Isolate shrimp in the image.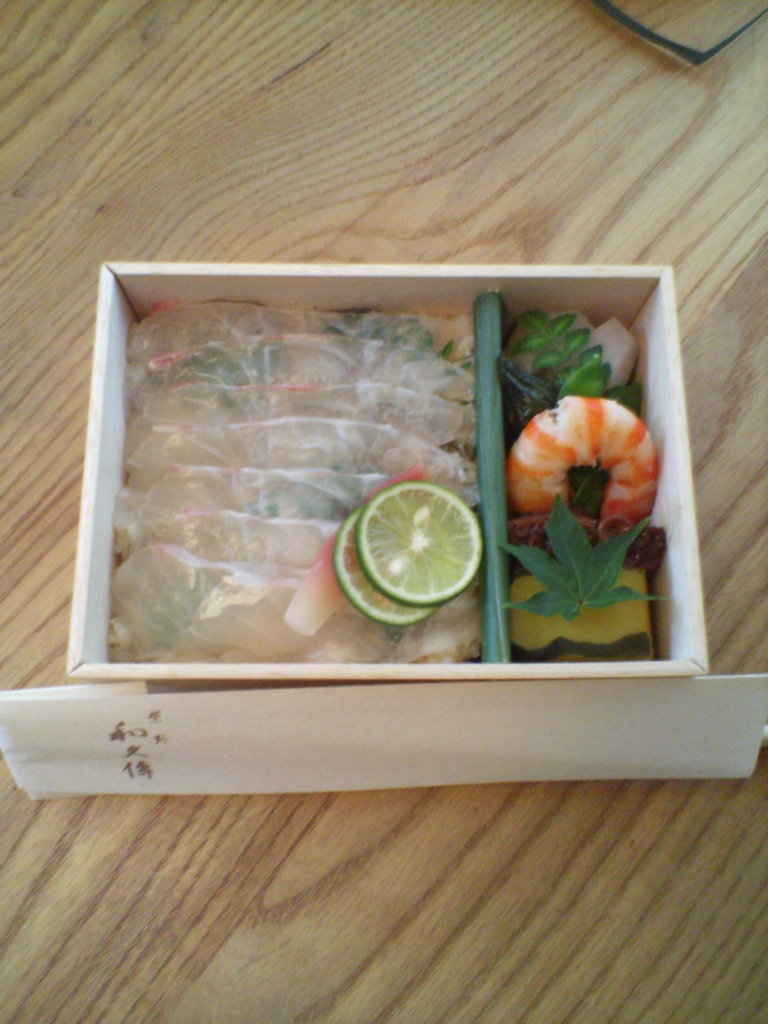
Isolated region: <bbox>496, 390, 657, 529</bbox>.
